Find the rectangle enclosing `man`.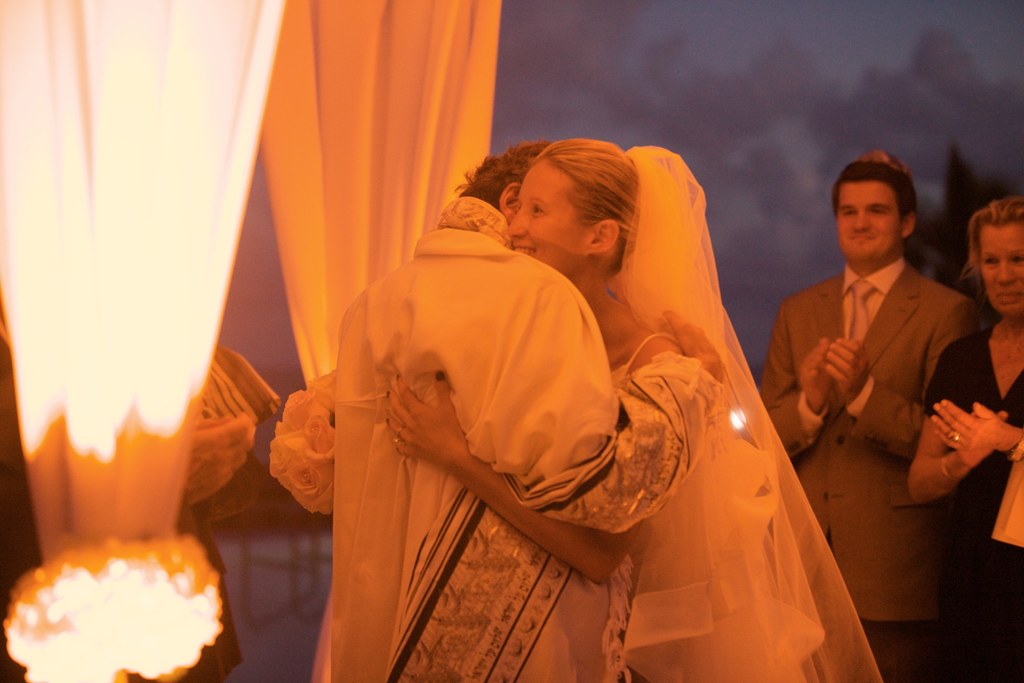
(x1=773, y1=150, x2=1001, y2=616).
